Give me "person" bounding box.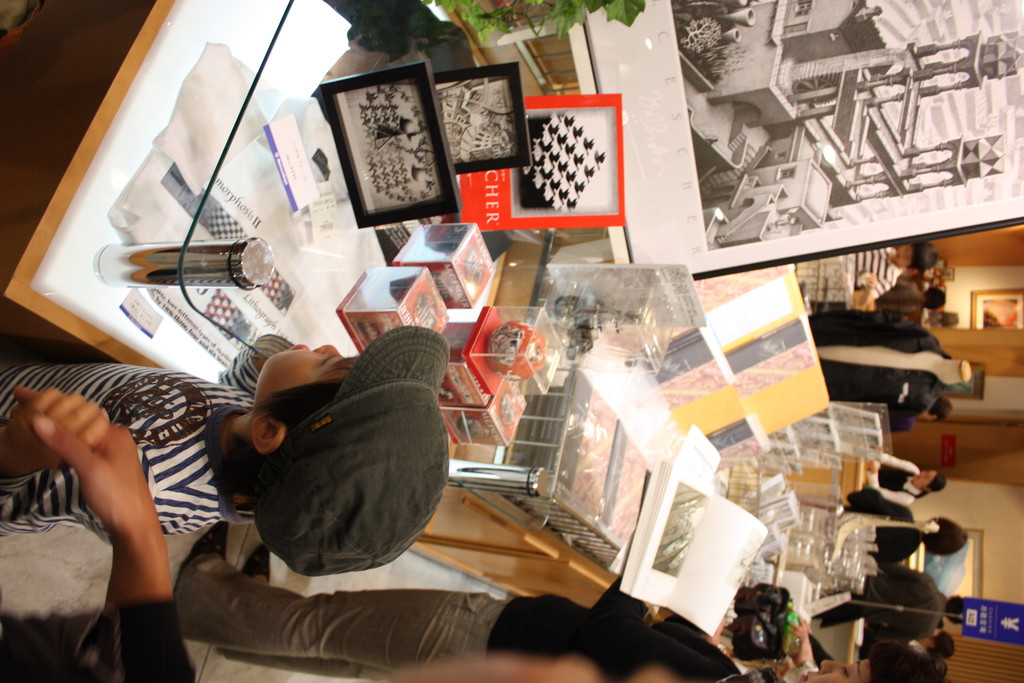
840, 476, 971, 568.
